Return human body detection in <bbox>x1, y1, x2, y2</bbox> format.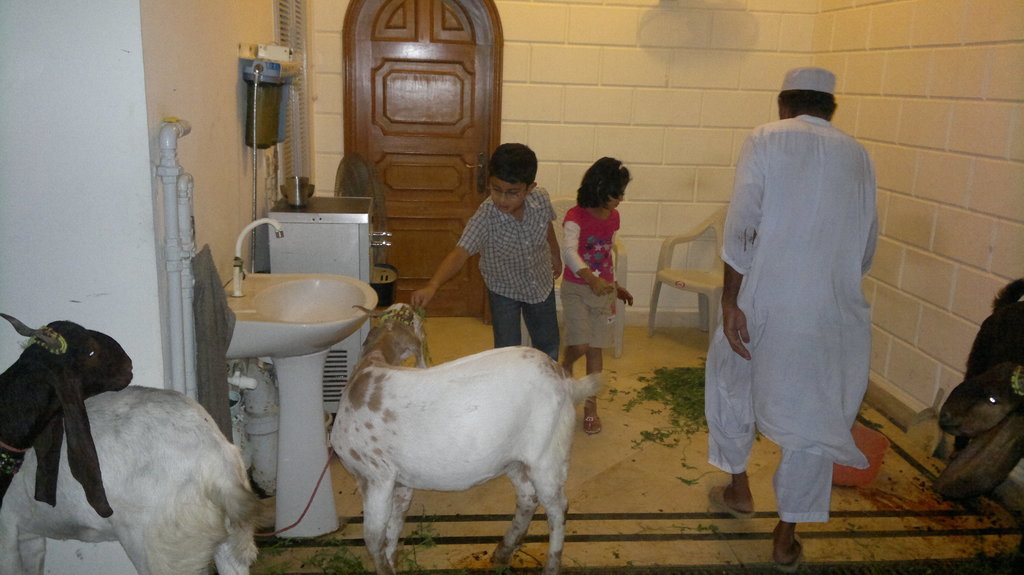
<bbox>717, 63, 879, 547</bbox>.
